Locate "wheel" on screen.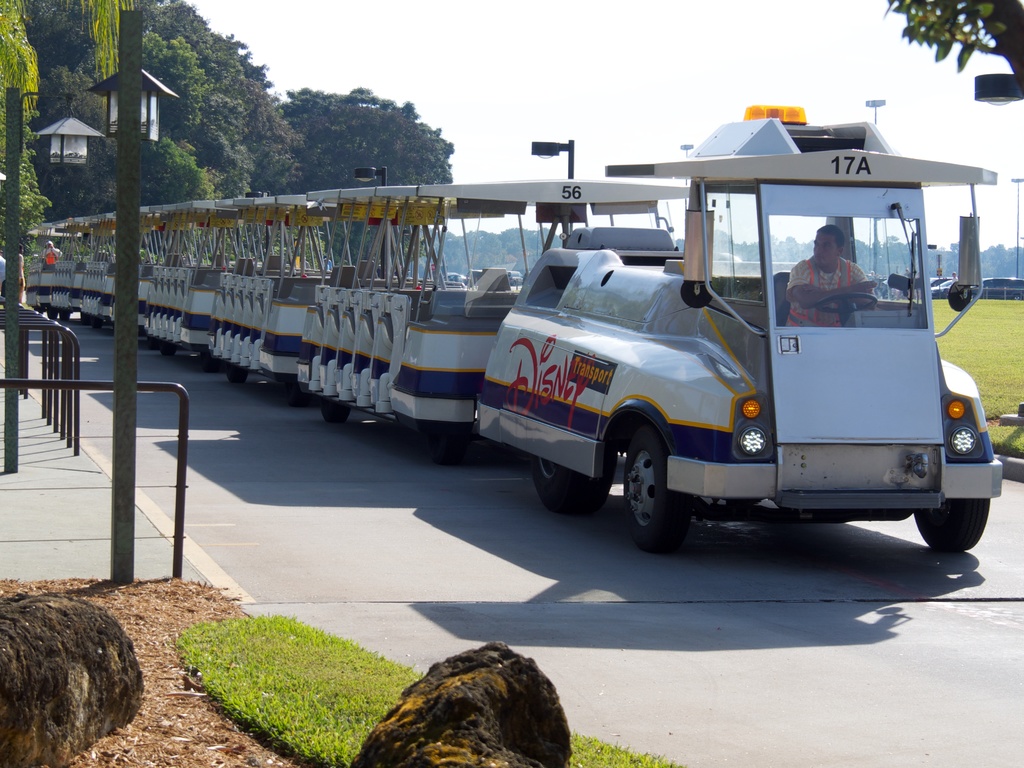
On screen at region(527, 458, 598, 505).
